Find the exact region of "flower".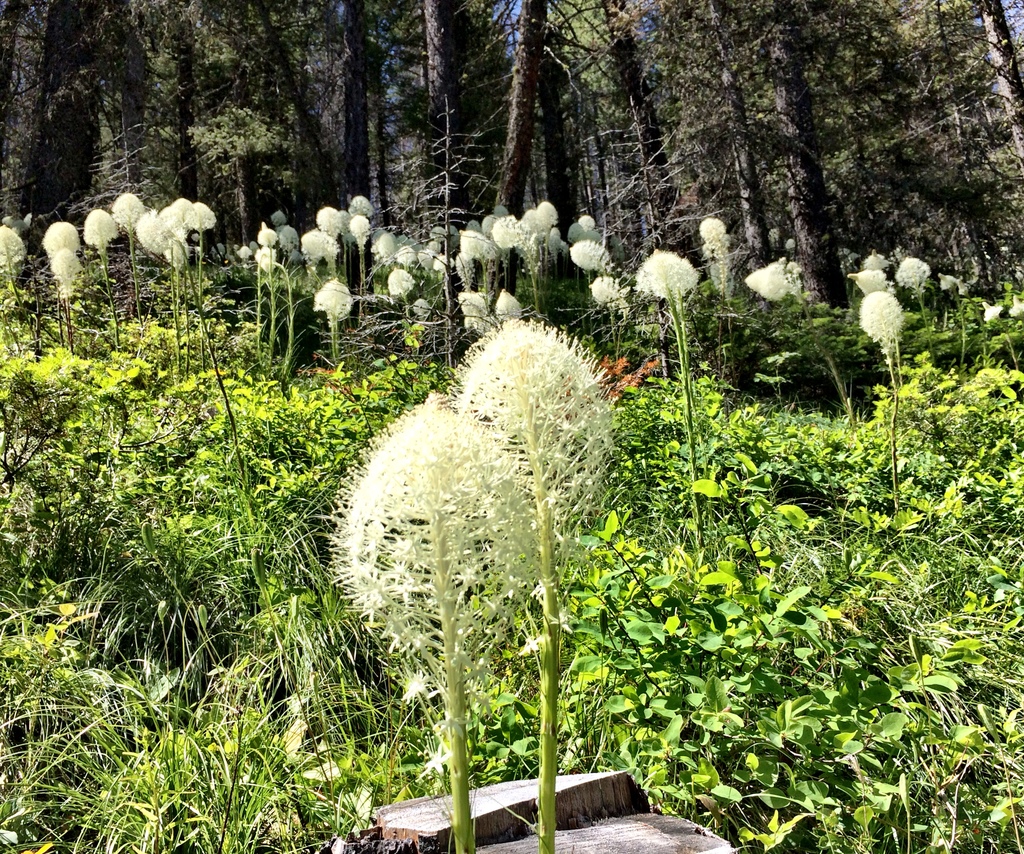
Exact region: [left=852, top=270, right=892, bottom=291].
